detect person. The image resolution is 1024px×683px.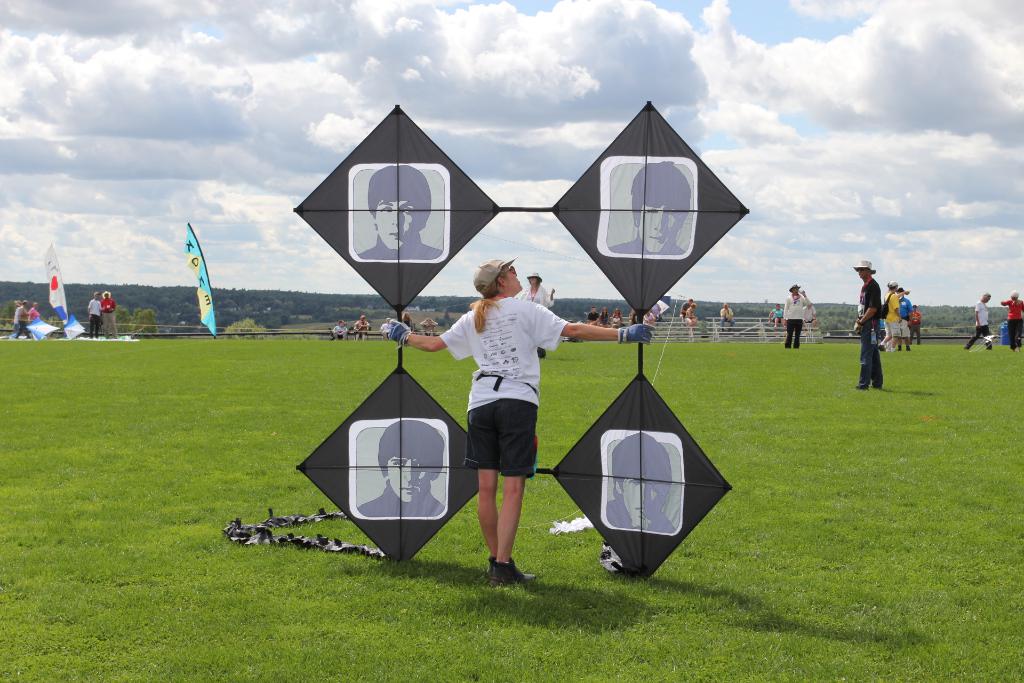
left=332, top=320, right=348, bottom=342.
